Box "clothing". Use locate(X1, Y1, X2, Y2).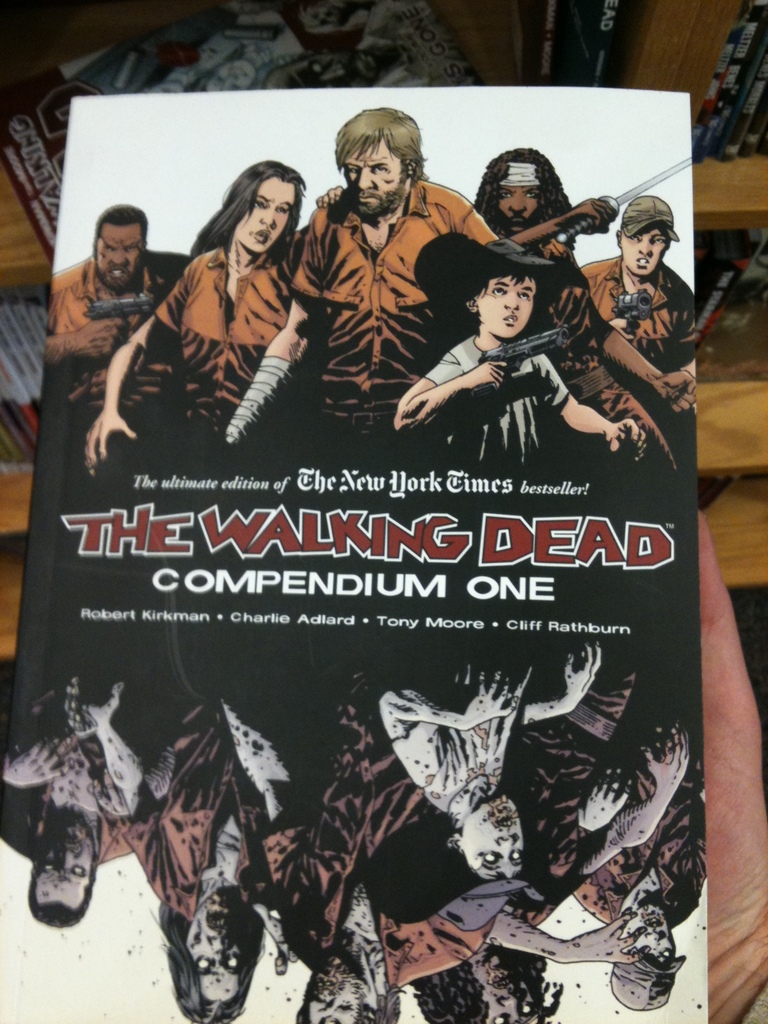
locate(578, 250, 696, 369).
